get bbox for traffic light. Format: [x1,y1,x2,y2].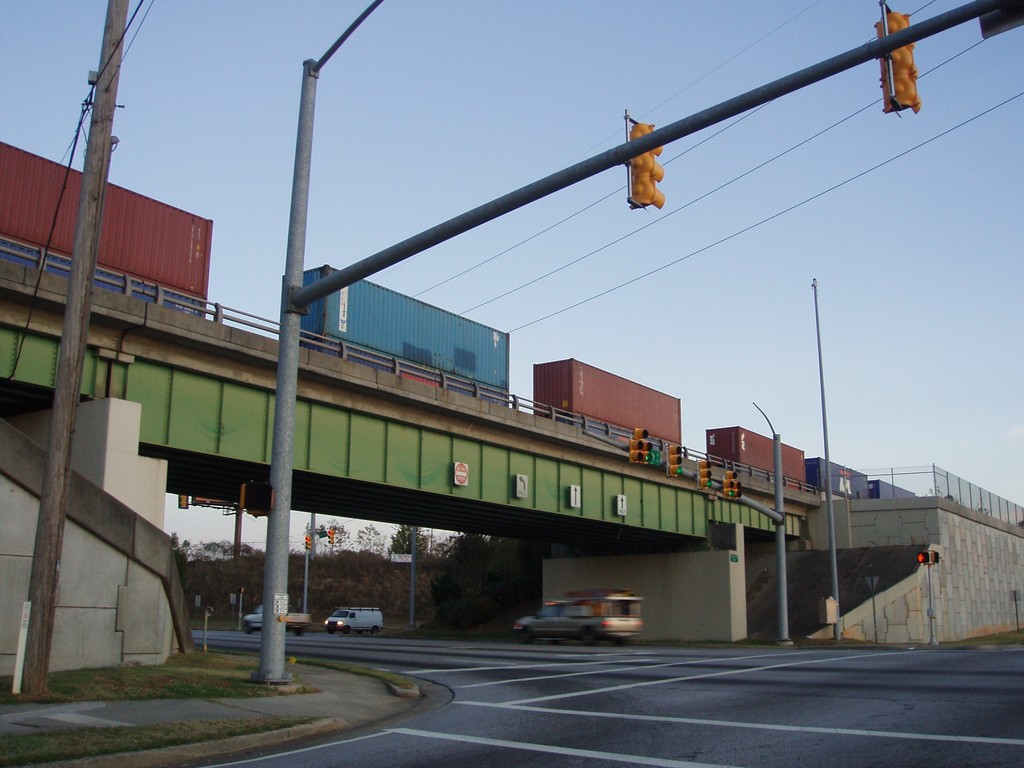
[177,495,189,508].
